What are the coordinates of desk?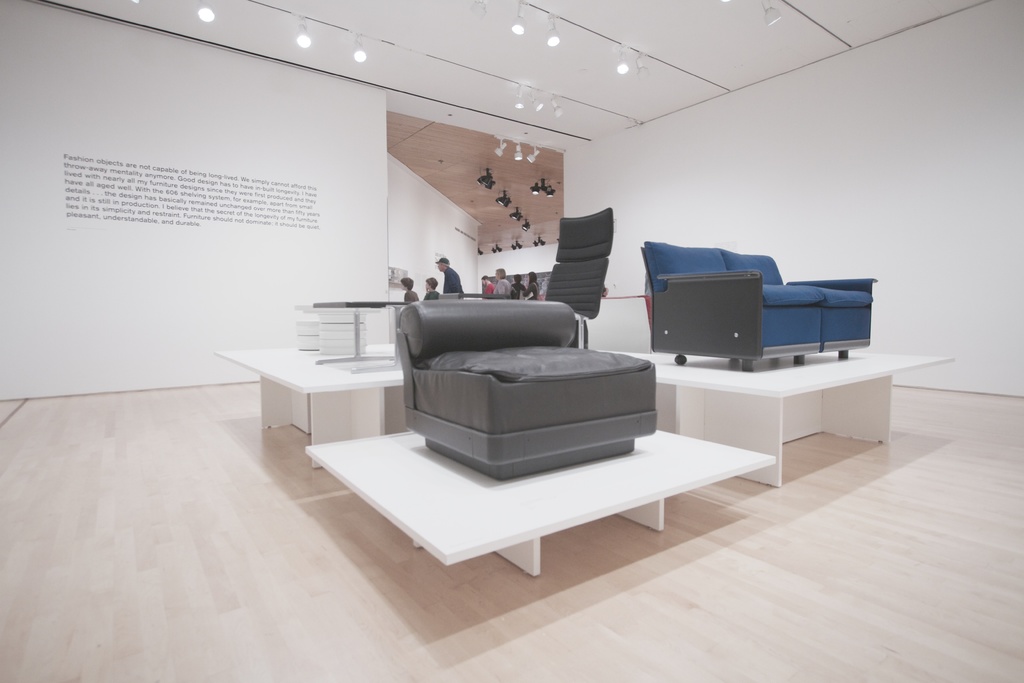
bbox=(611, 352, 950, 488).
